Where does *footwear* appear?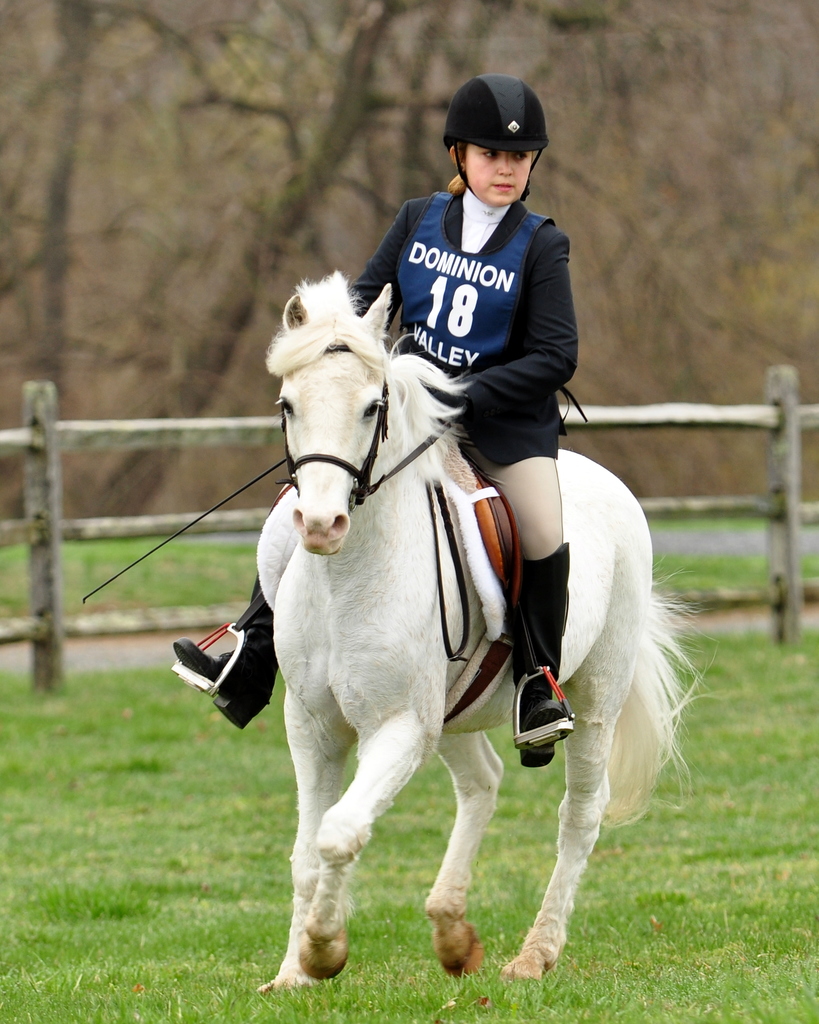
Appears at [174,574,280,733].
